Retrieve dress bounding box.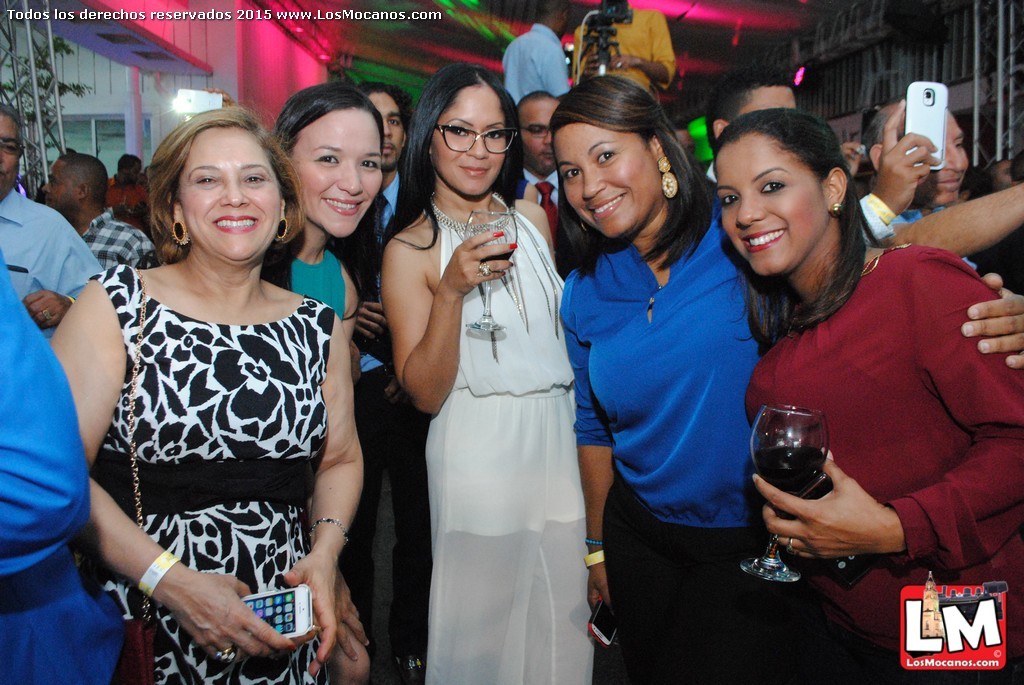
Bounding box: [423, 194, 594, 684].
